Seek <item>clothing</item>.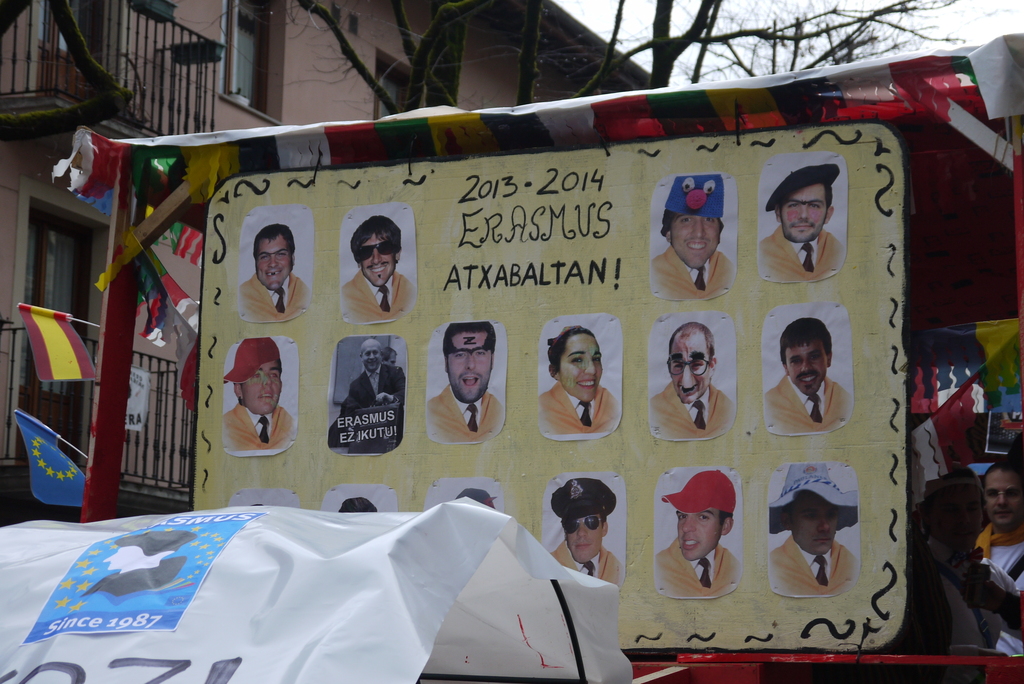
bbox(218, 396, 300, 455).
